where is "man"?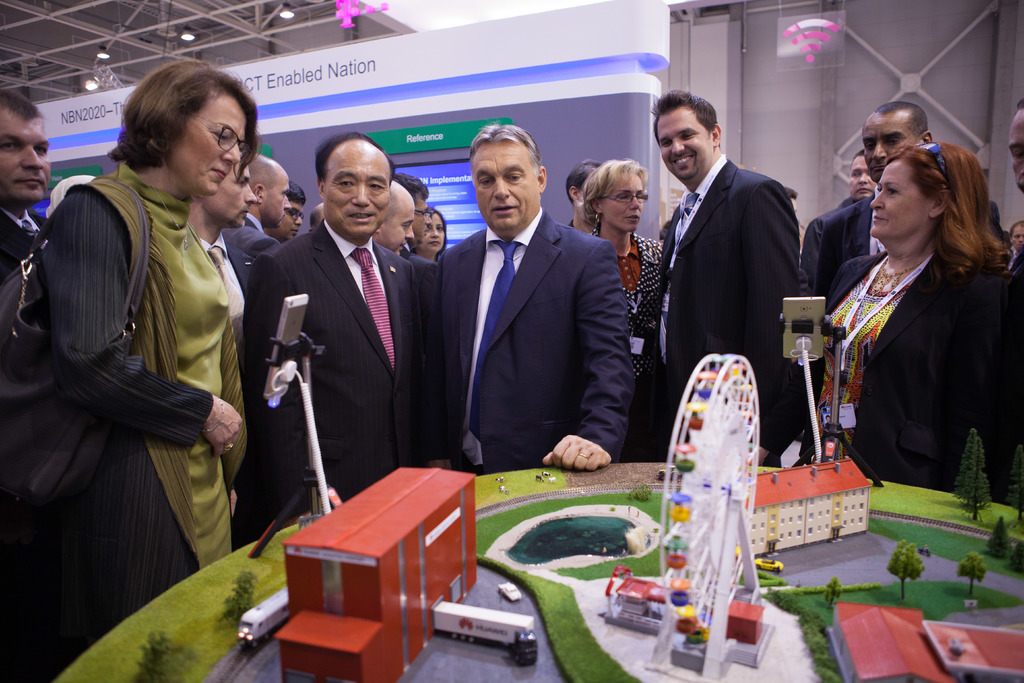
356, 172, 413, 309.
